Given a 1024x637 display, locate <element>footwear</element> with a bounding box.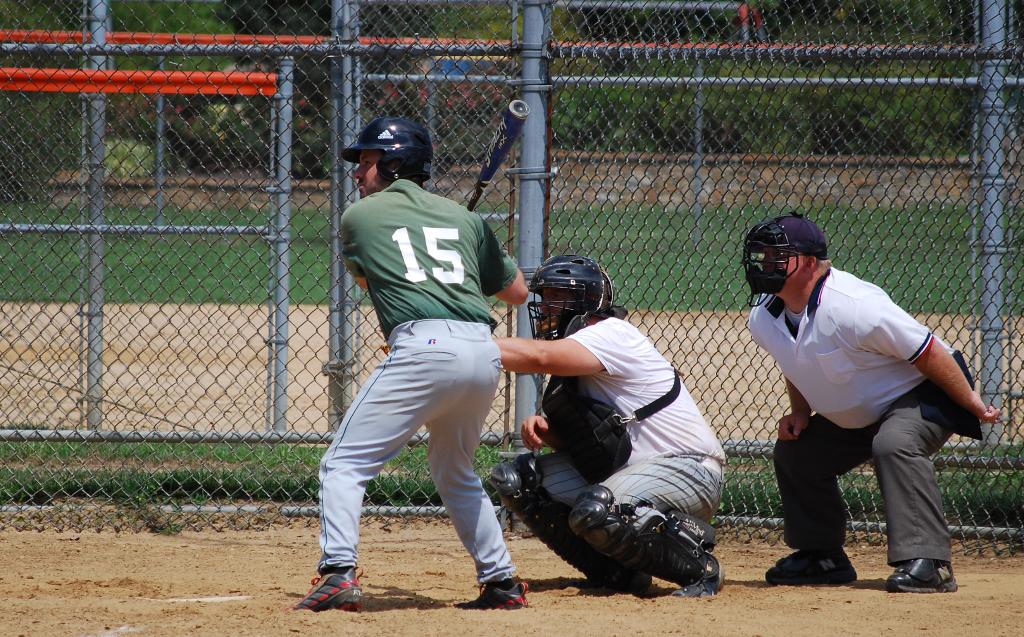
Located: select_region(761, 549, 867, 587).
